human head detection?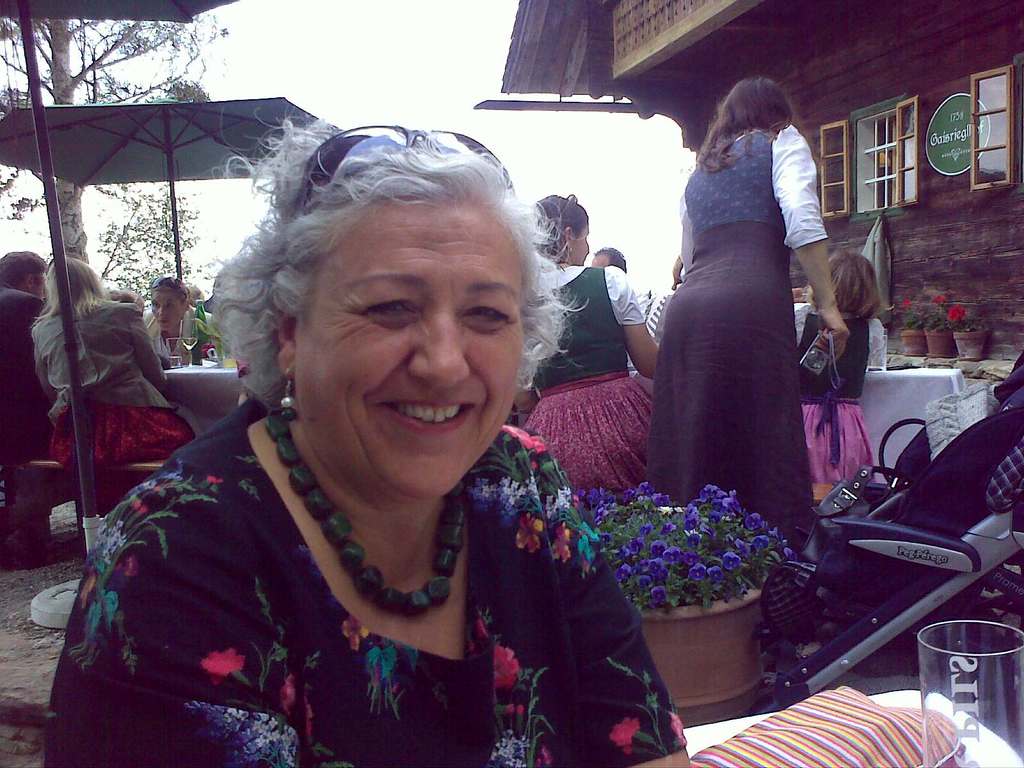
[x1=43, y1=257, x2=102, y2=311]
